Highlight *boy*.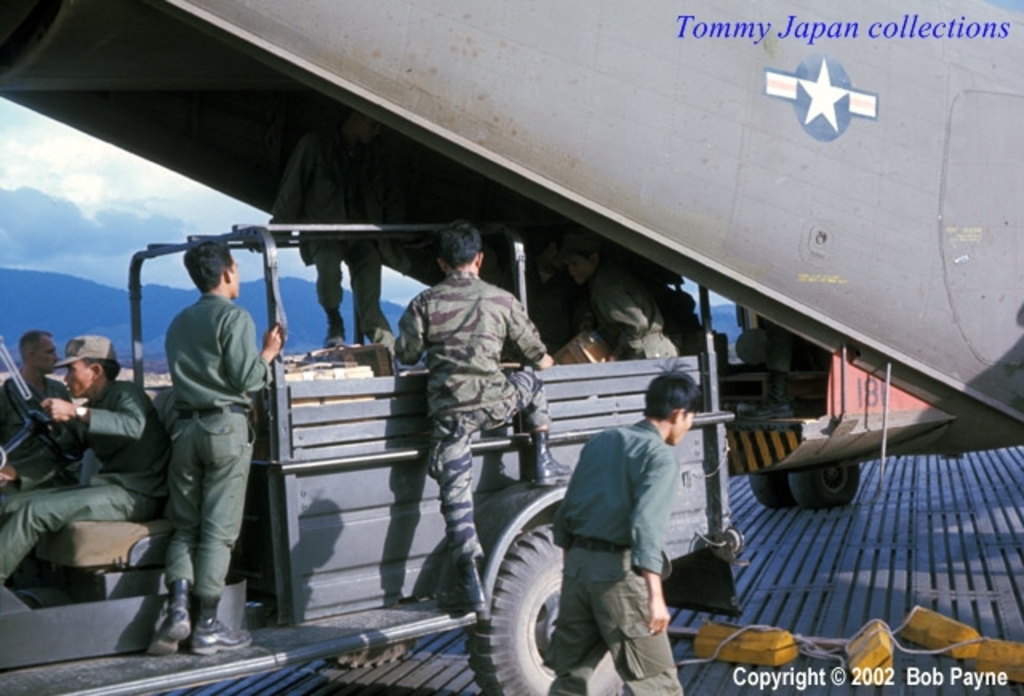
Highlighted region: [544, 354, 704, 694].
